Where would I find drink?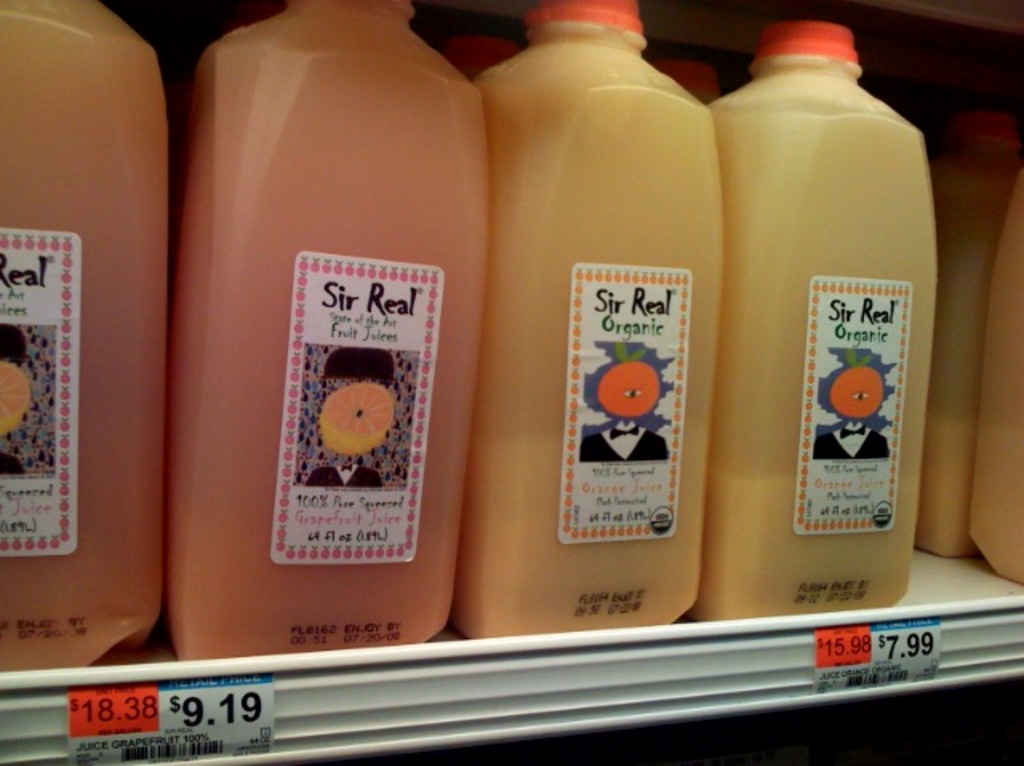
At locate(971, 165, 1022, 588).
